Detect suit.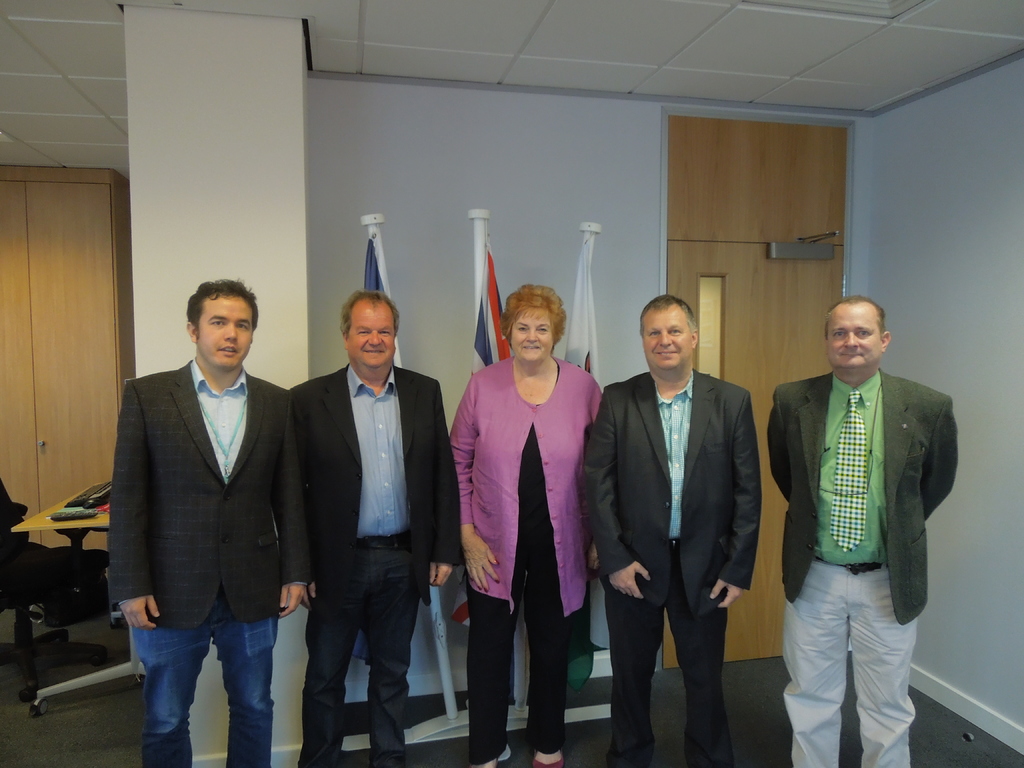
Detected at bbox(294, 362, 466, 767).
